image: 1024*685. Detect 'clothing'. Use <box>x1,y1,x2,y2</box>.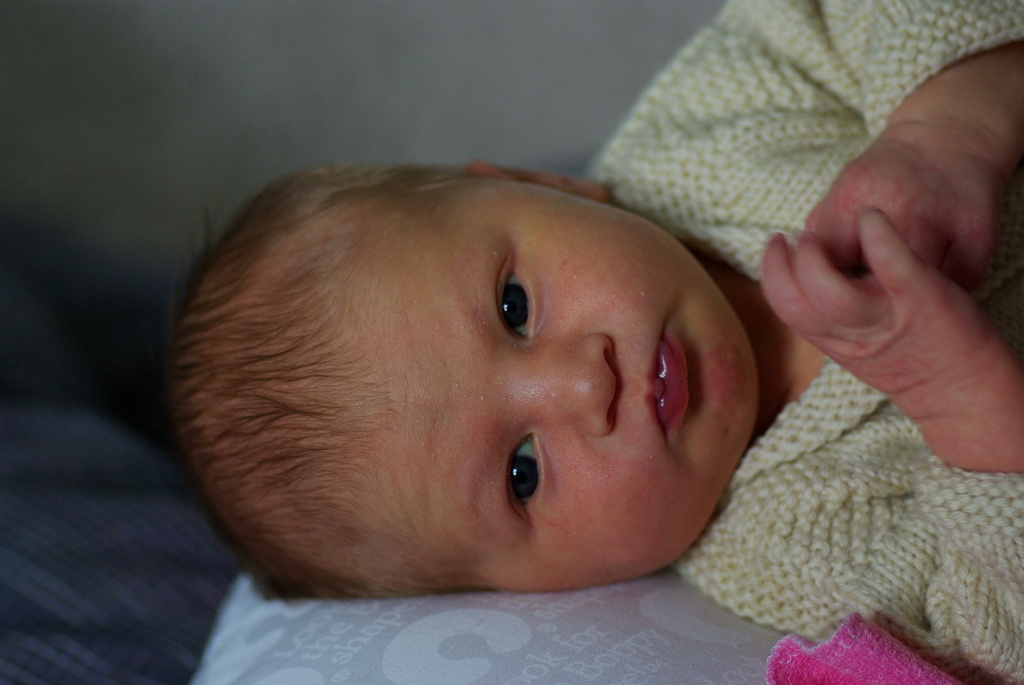
<box>585,0,1023,682</box>.
